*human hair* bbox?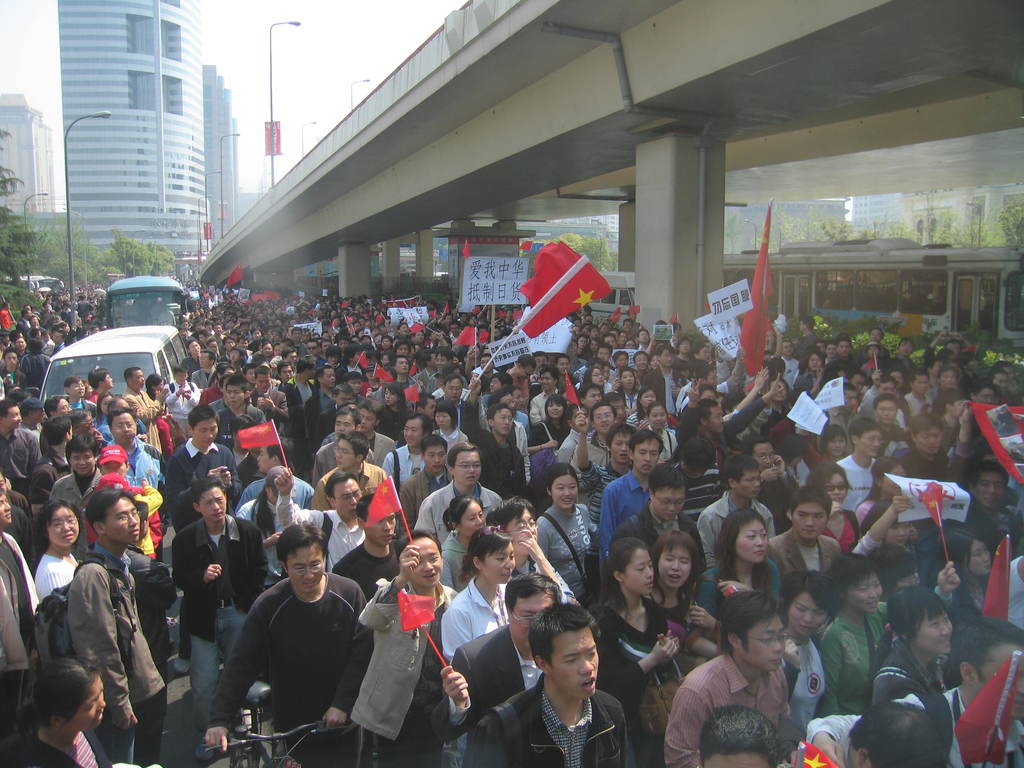
locate(847, 701, 938, 767)
